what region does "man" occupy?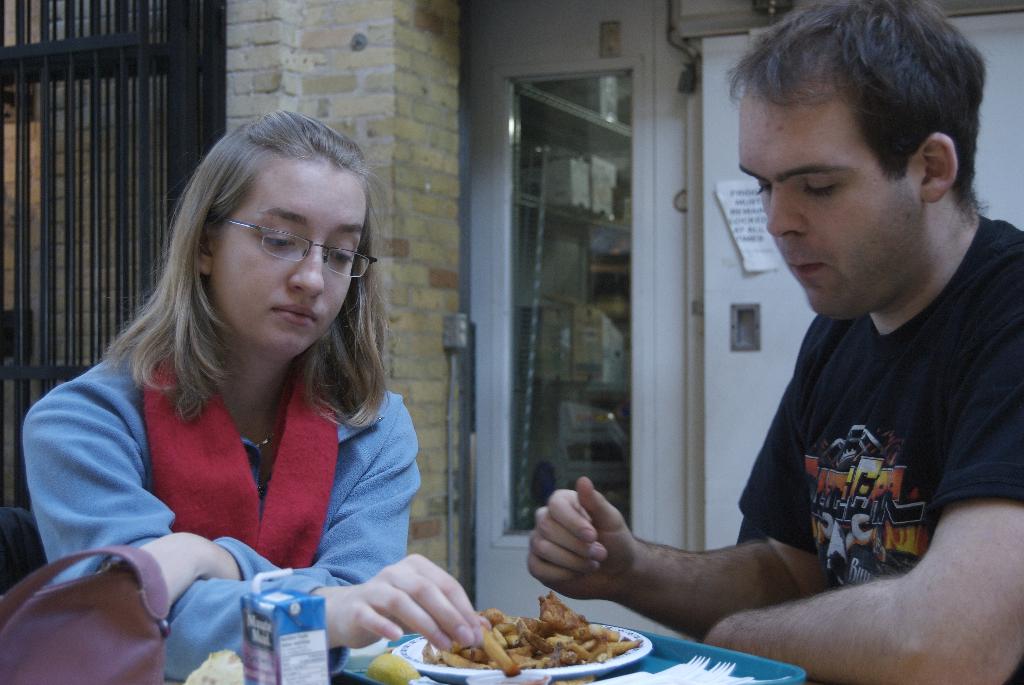
{"x1": 605, "y1": 19, "x2": 1023, "y2": 668}.
